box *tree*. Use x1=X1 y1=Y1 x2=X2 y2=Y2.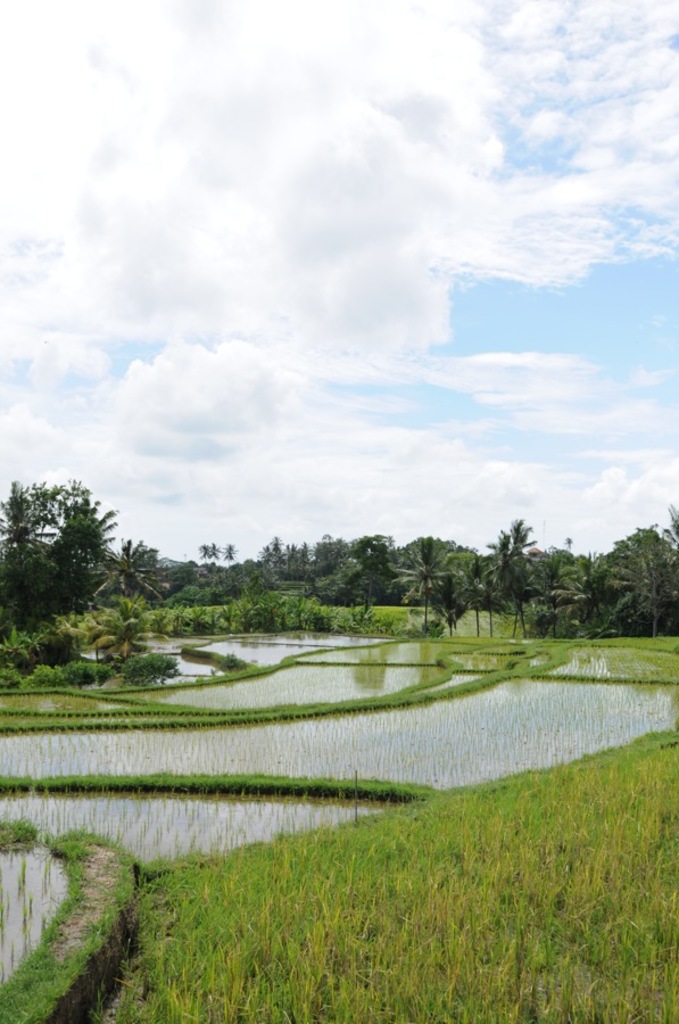
x1=472 y1=528 x2=507 y2=604.
